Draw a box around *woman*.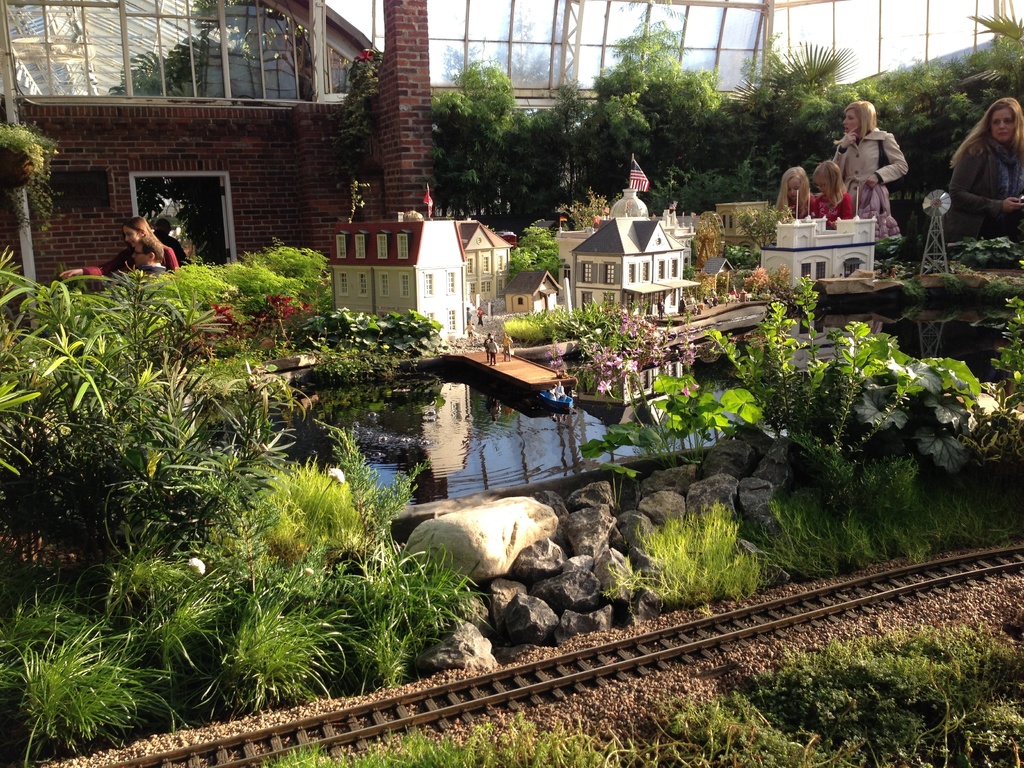
[830,100,908,217].
